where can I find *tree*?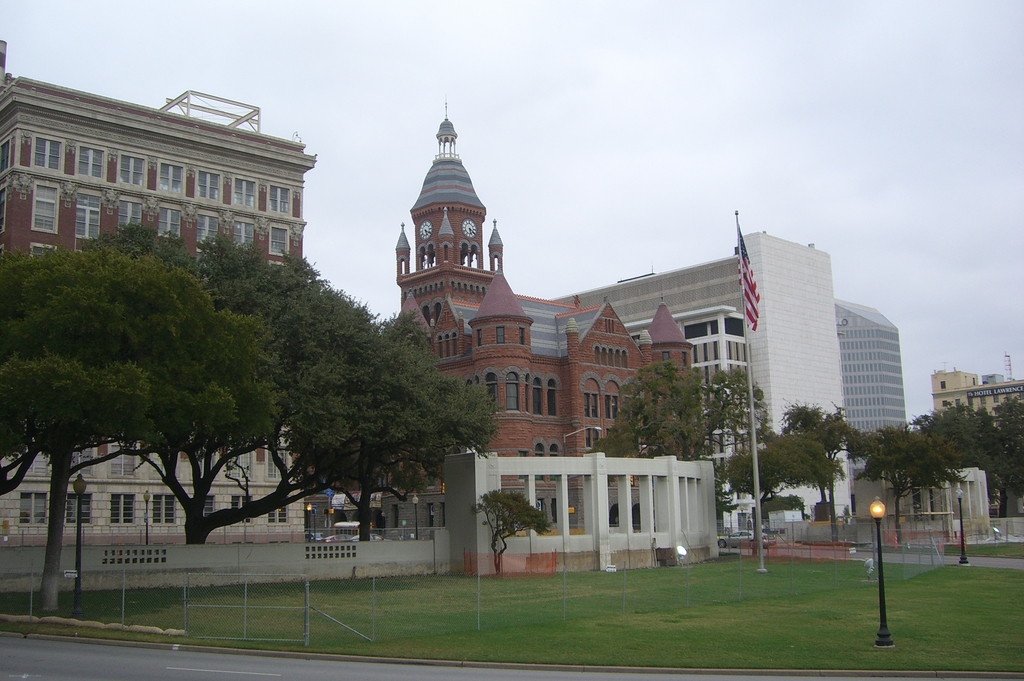
You can find it at [845,429,945,551].
